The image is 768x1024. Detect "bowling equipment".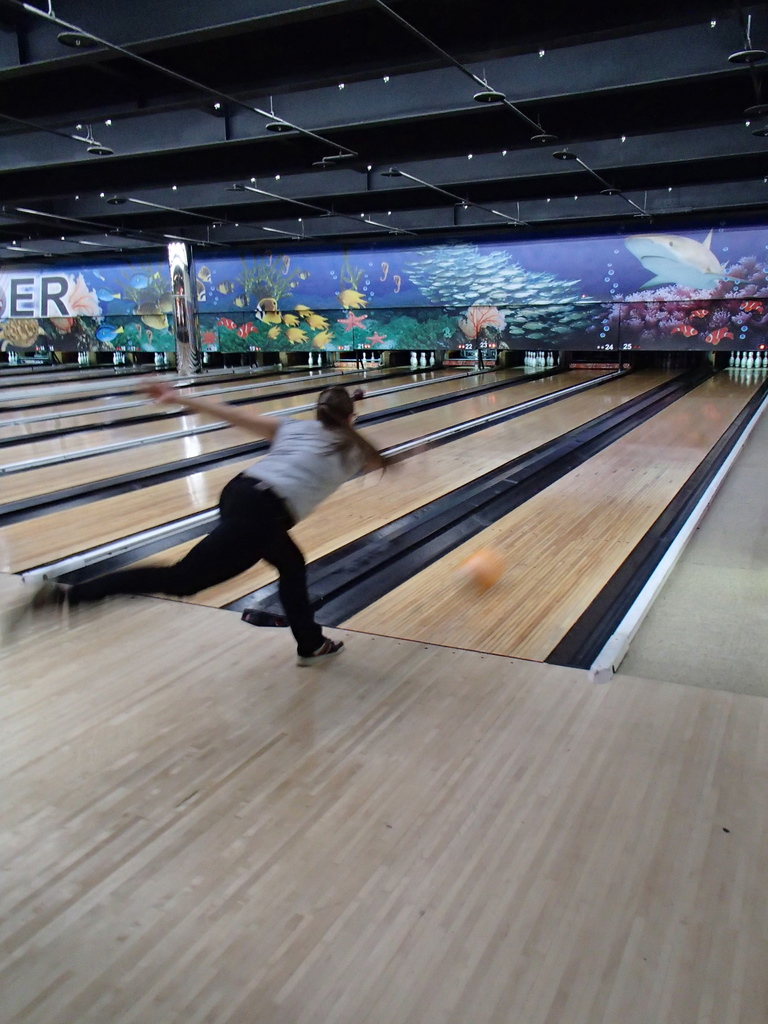
Detection: 420:351:428:369.
